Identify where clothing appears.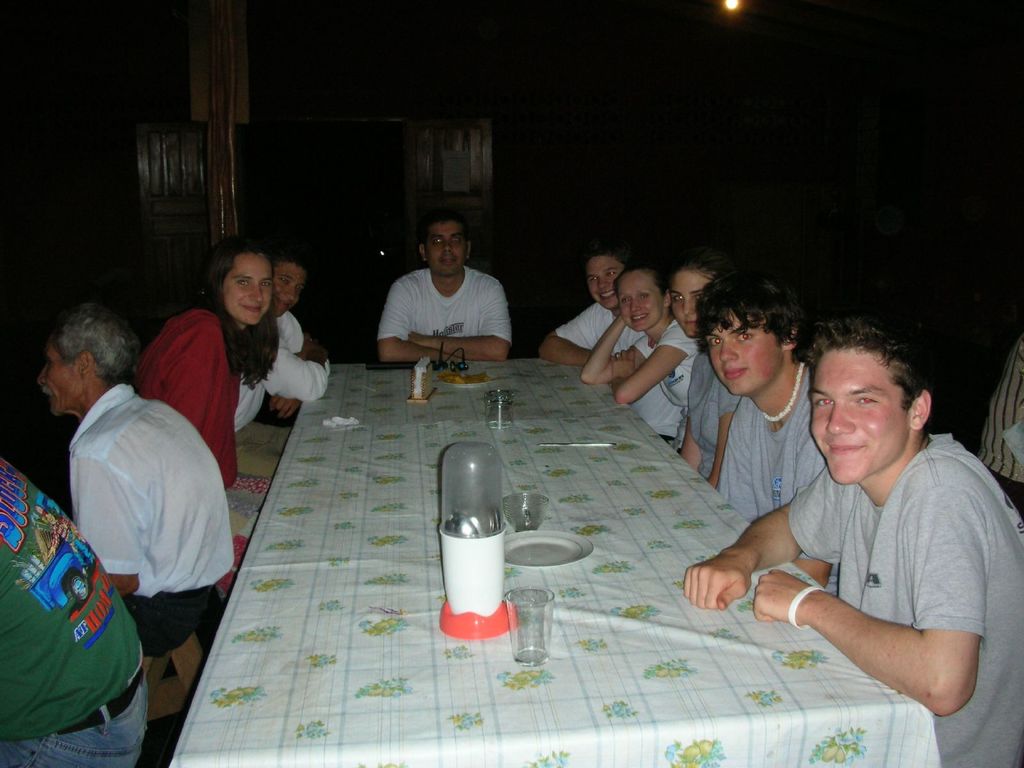
Appears at BBox(136, 307, 247, 492).
